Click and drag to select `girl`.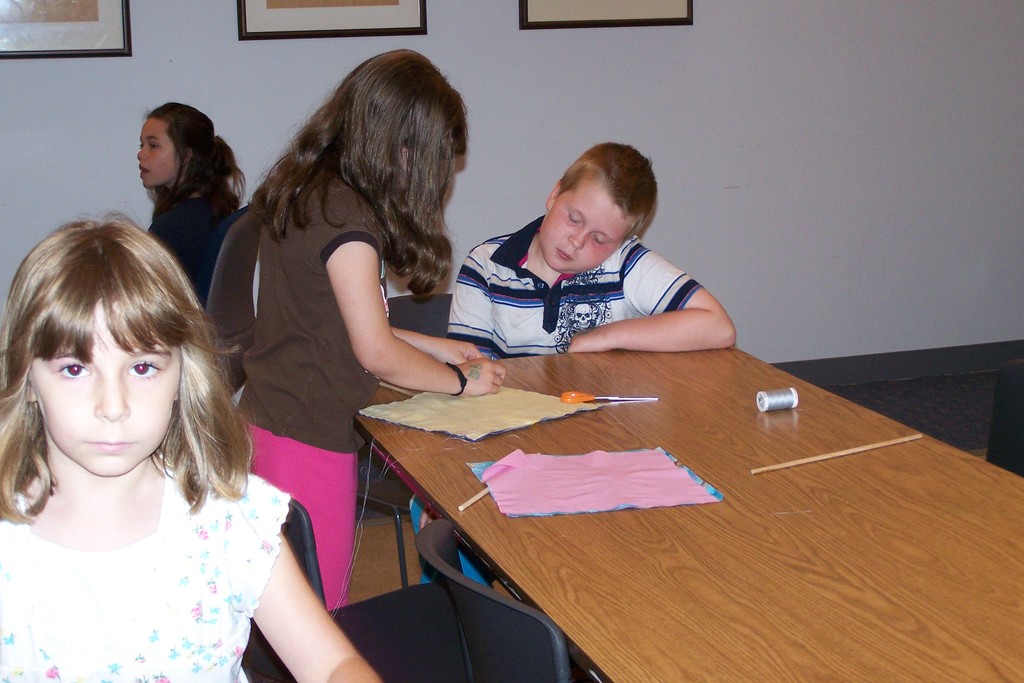
Selection: detection(135, 101, 245, 309).
